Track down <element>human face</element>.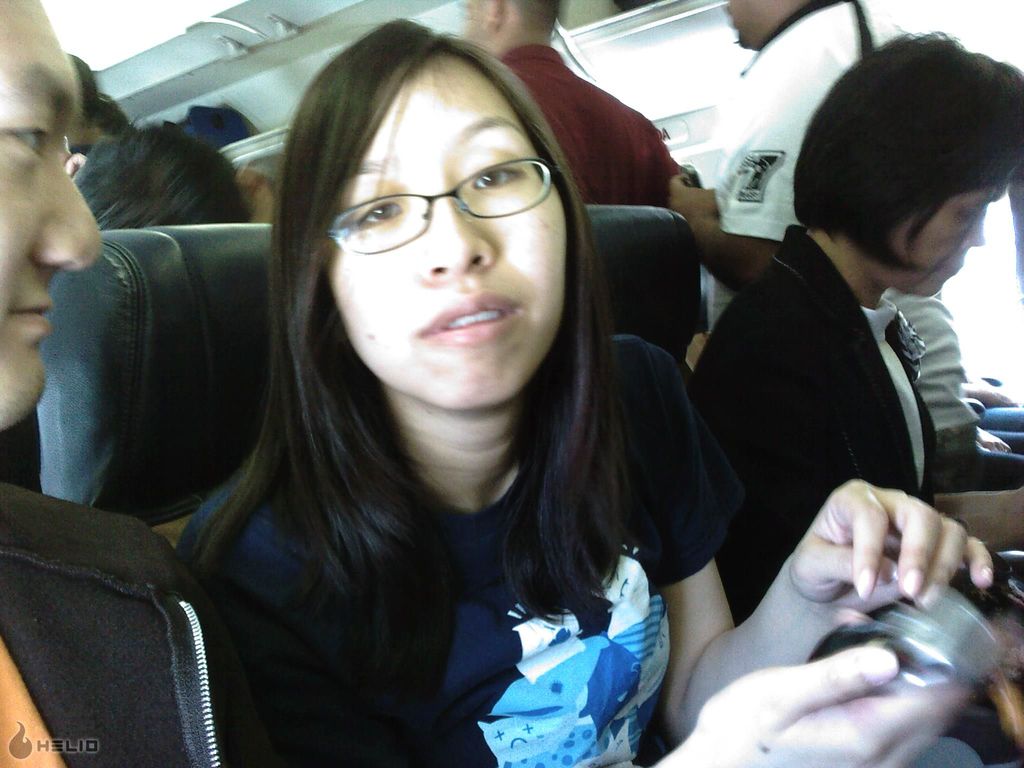
Tracked to l=328, t=61, r=570, b=405.
